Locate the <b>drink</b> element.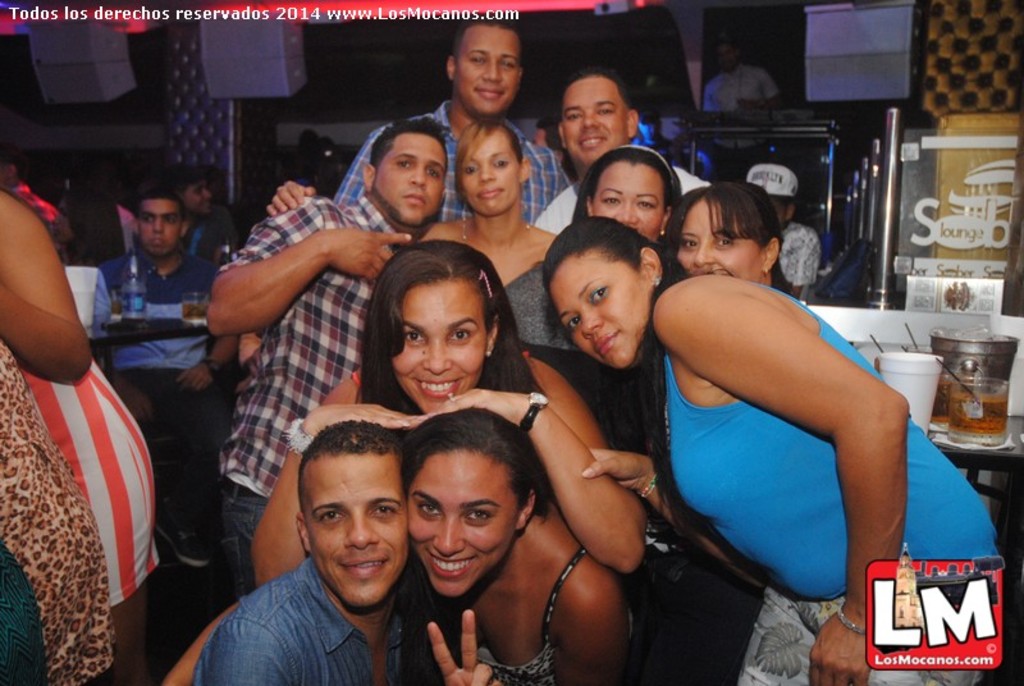
Element bbox: bbox=(118, 246, 145, 326).
